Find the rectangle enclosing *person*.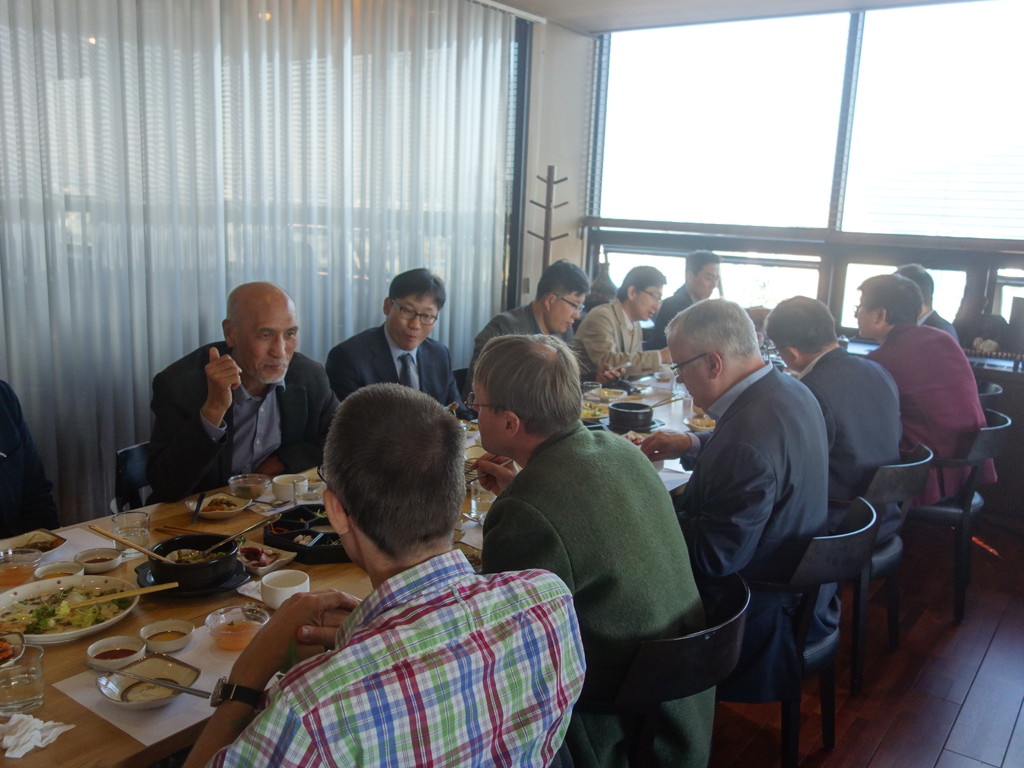
[641,297,844,680].
